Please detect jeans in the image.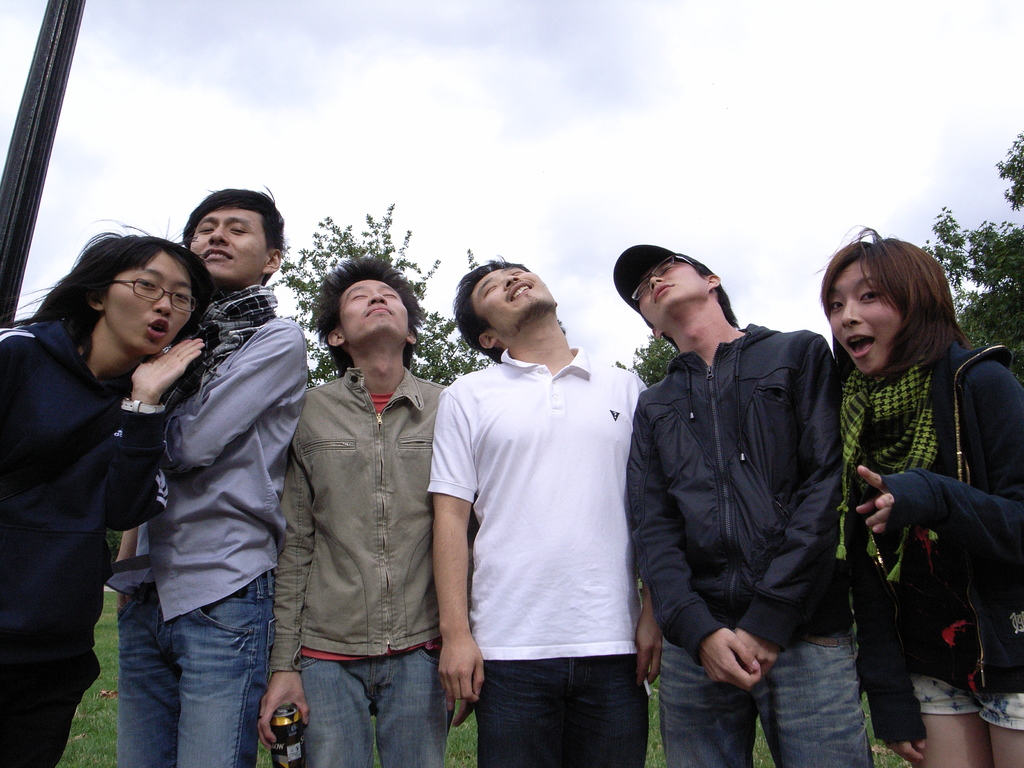
crop(661, 632, 870, 767).
